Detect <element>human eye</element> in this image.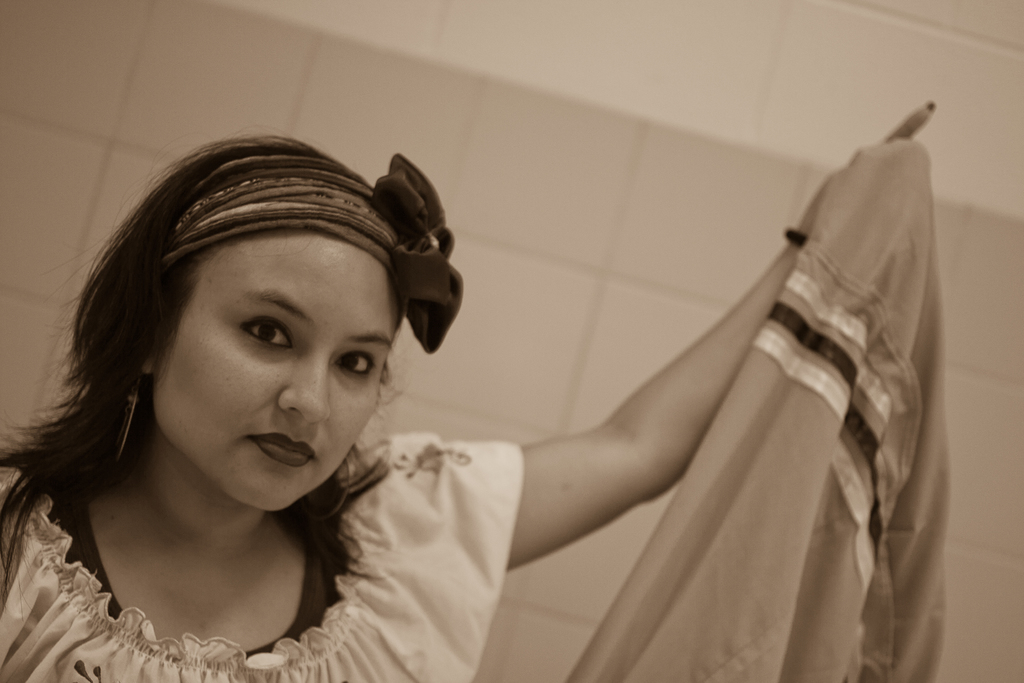
Detection: bbox=(333, 348, 376, 381).
